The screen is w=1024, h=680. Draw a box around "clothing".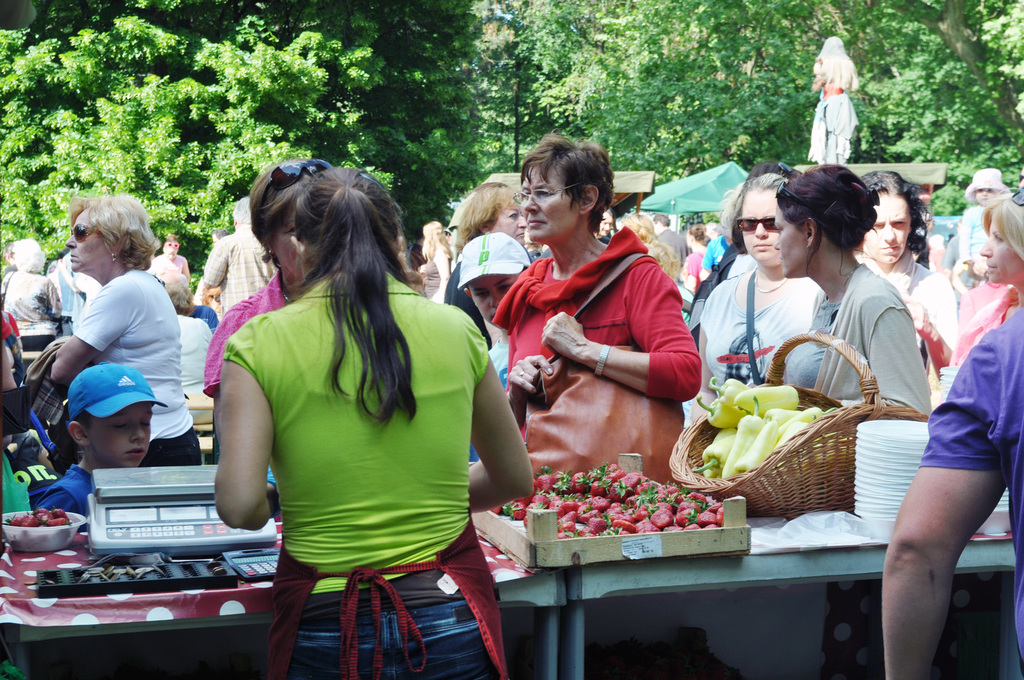
32, 464, 104, 527.
